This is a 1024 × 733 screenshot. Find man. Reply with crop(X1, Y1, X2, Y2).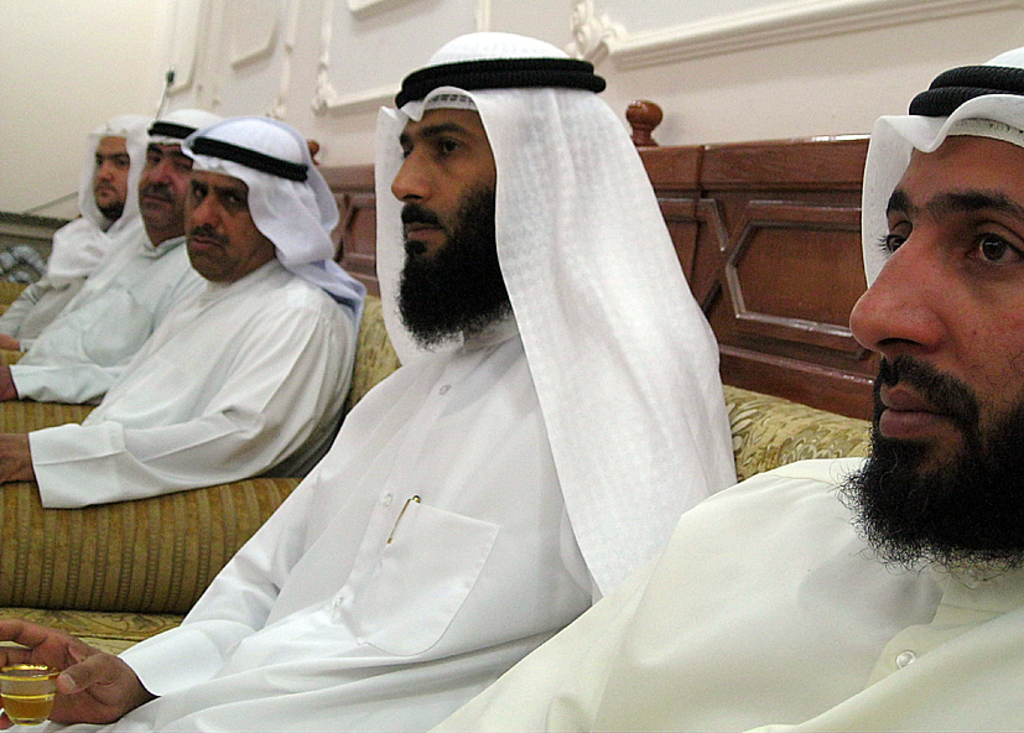
crop(0, 22, 738, 732).
